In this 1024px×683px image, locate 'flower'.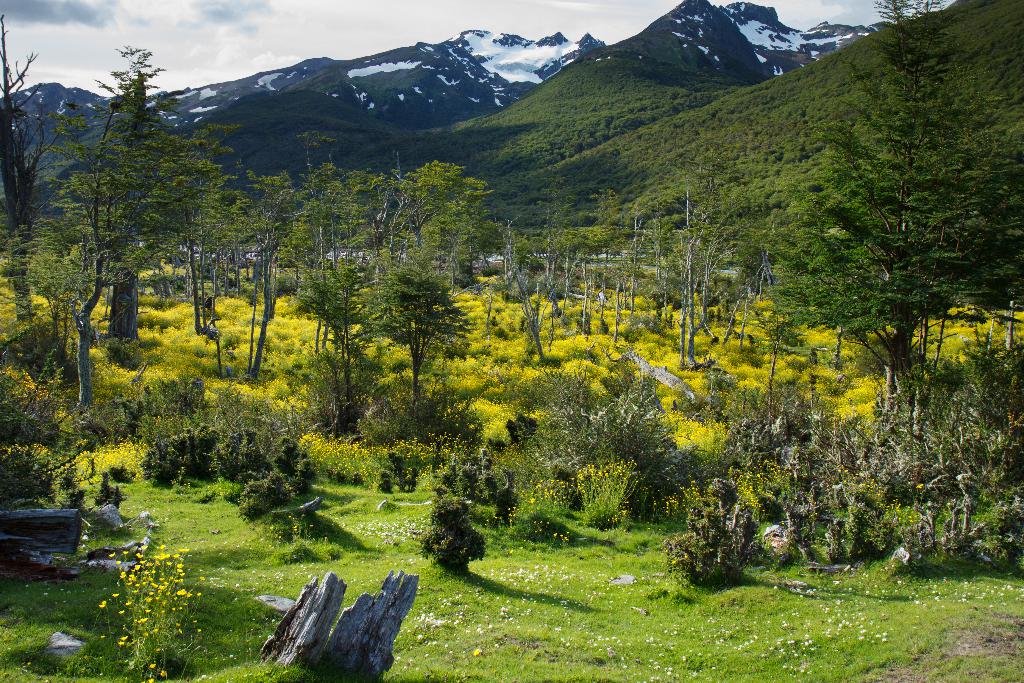
Bounding box: x1=291 y1=523 x2=296 y2=532.
